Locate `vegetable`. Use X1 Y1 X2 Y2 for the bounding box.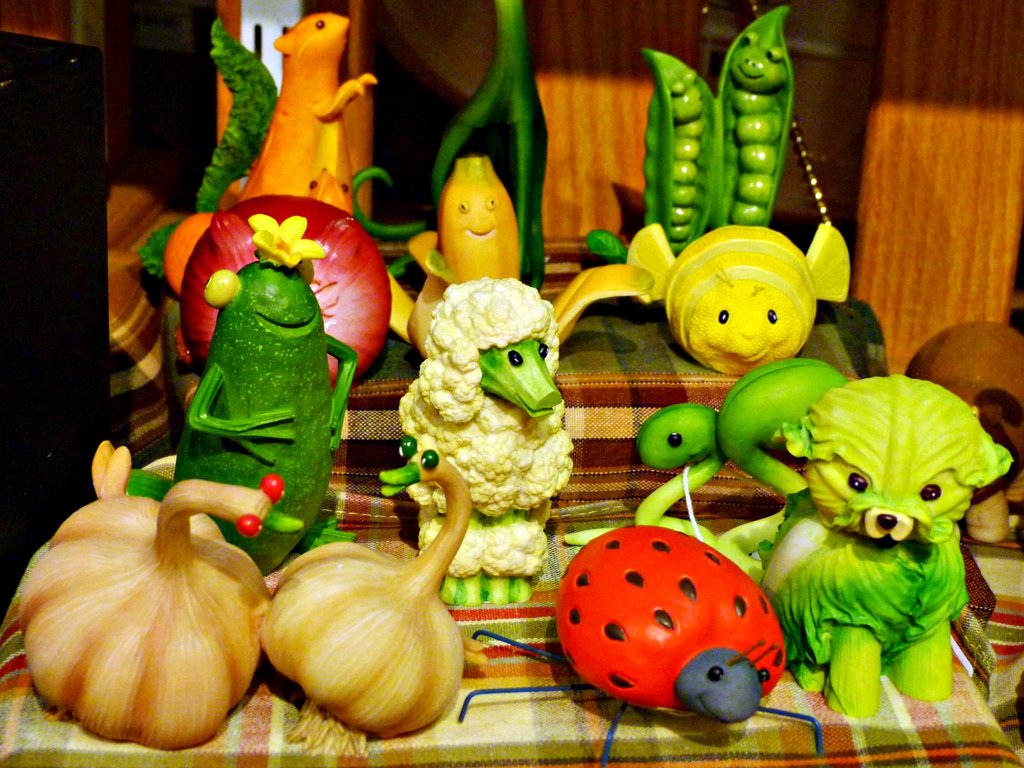
168 11 380 291.
